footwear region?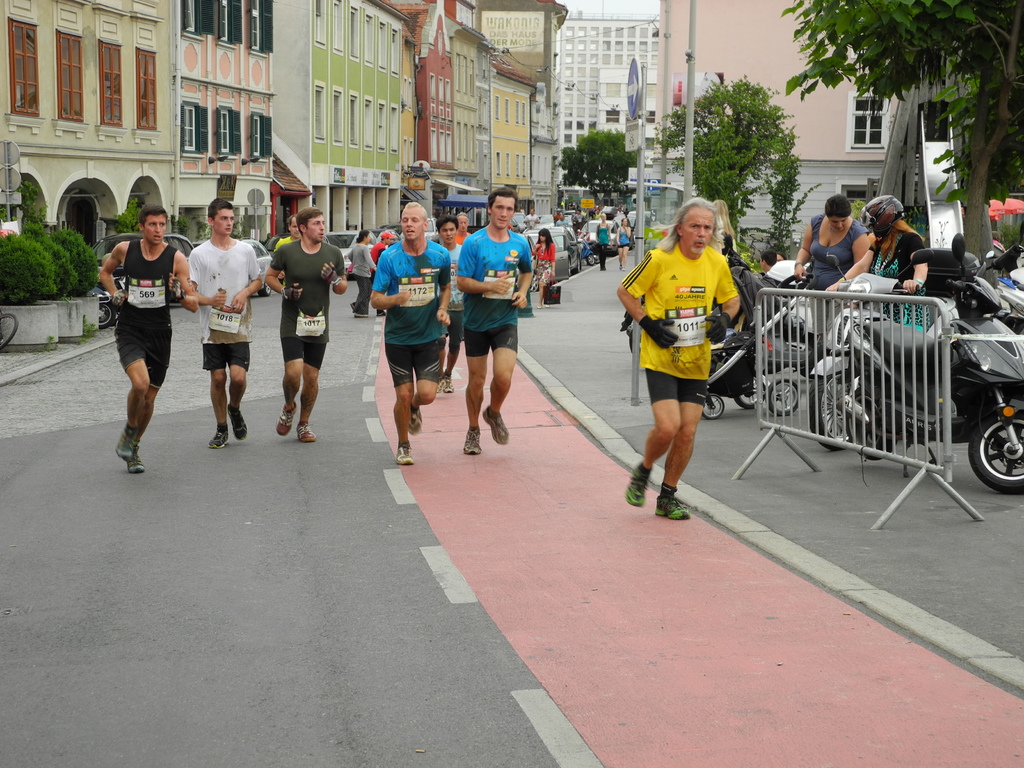
{"left": 397, "top": 442, "right": 415, "bottom": 464}
